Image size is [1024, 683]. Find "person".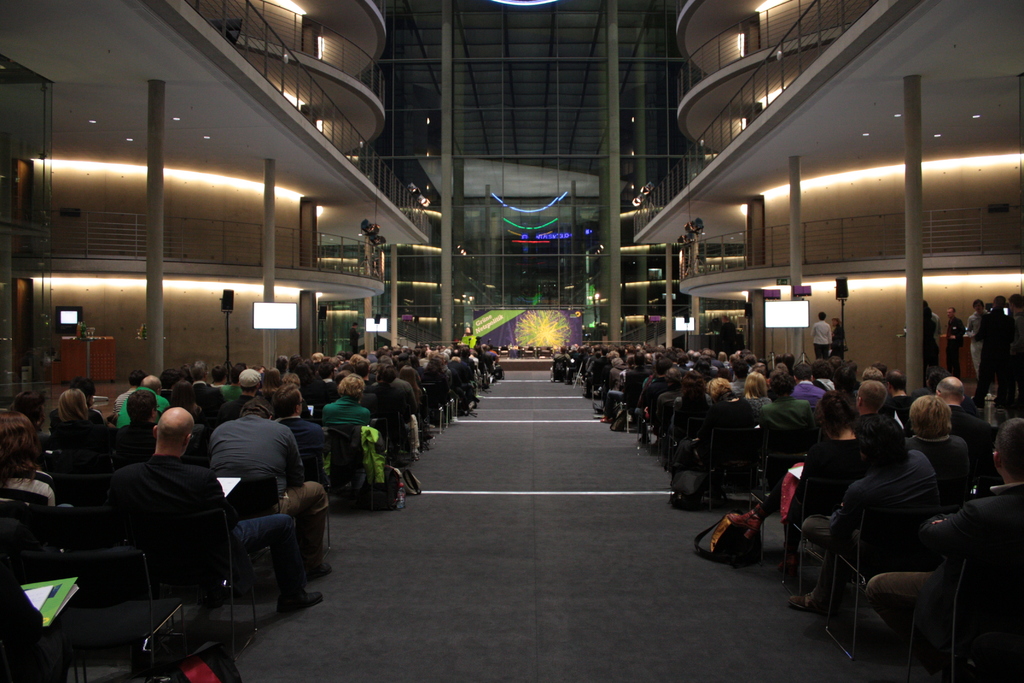
Rect(55, 387, 111, 474).
